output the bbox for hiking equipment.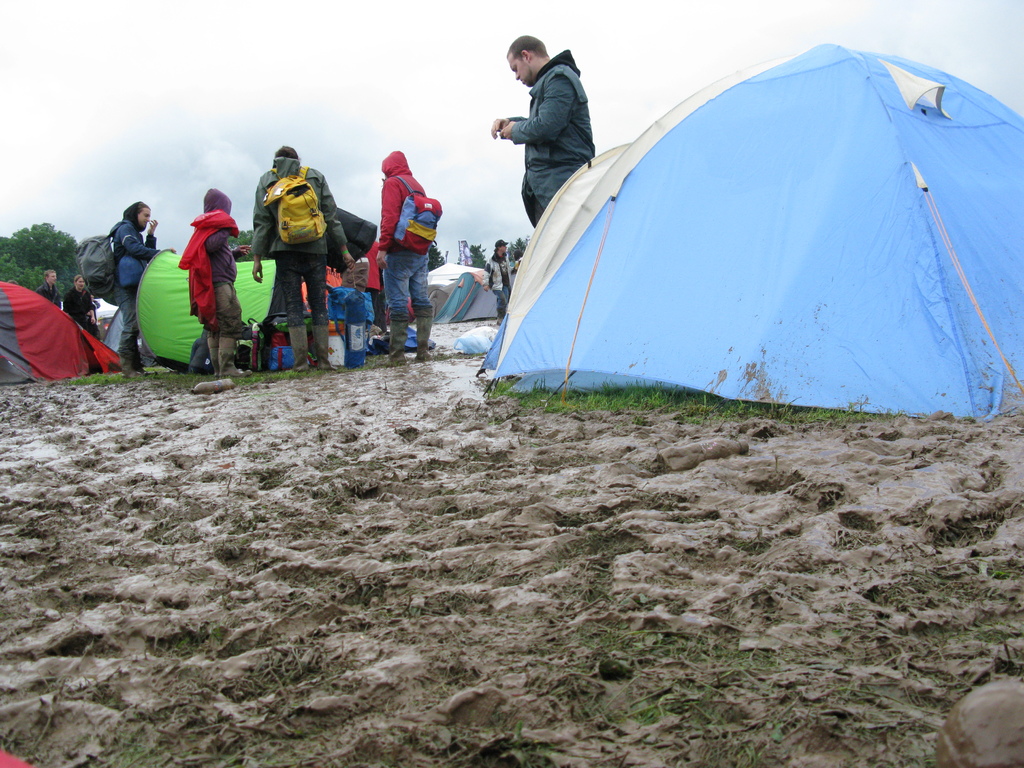
(left=431, top=271, right=509, bottom=325).
